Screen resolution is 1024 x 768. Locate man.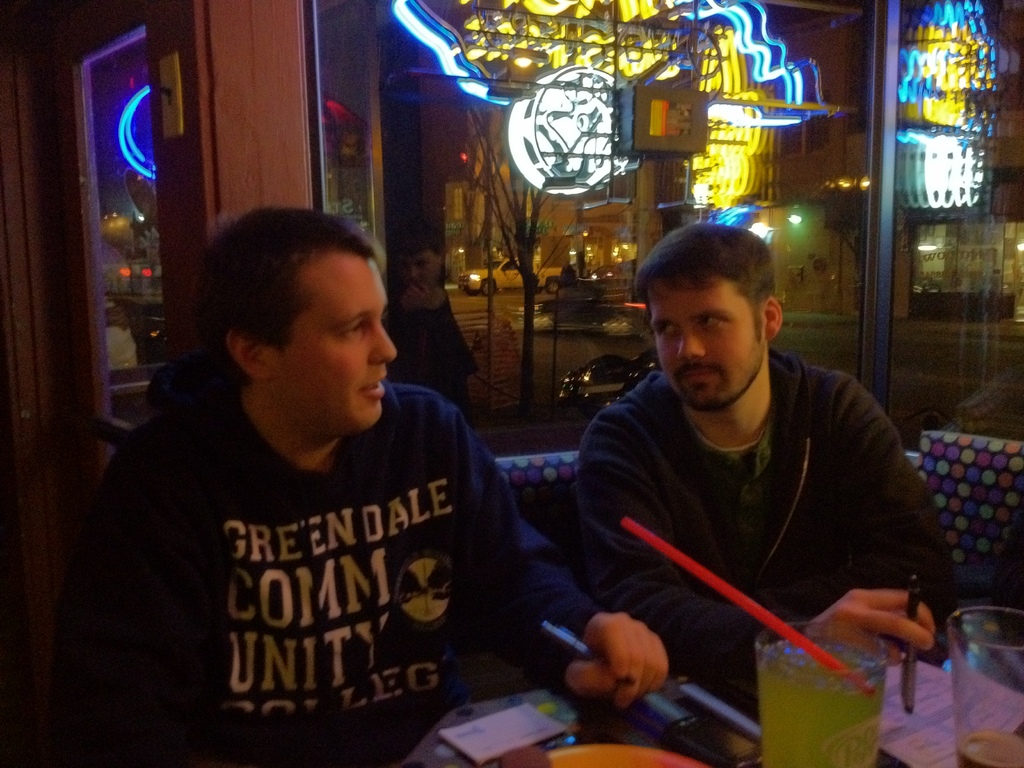
[left=550, top=228, right=939, bottom=723].
